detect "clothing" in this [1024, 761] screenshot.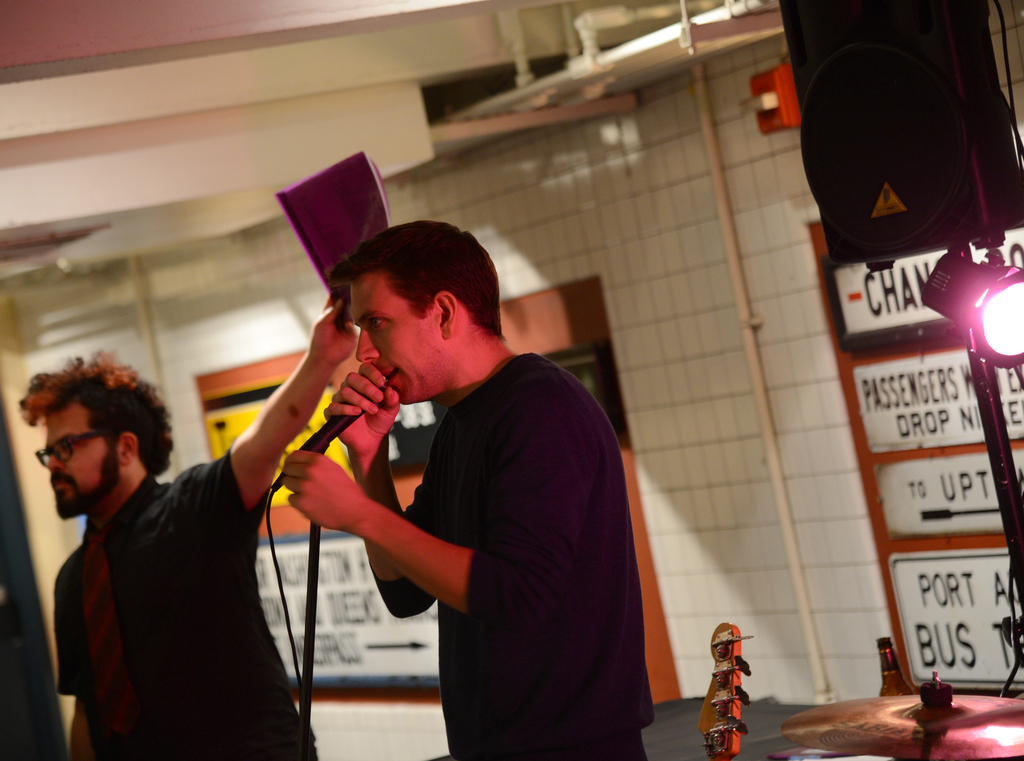
Detection: (365, 351, 661, 760).
